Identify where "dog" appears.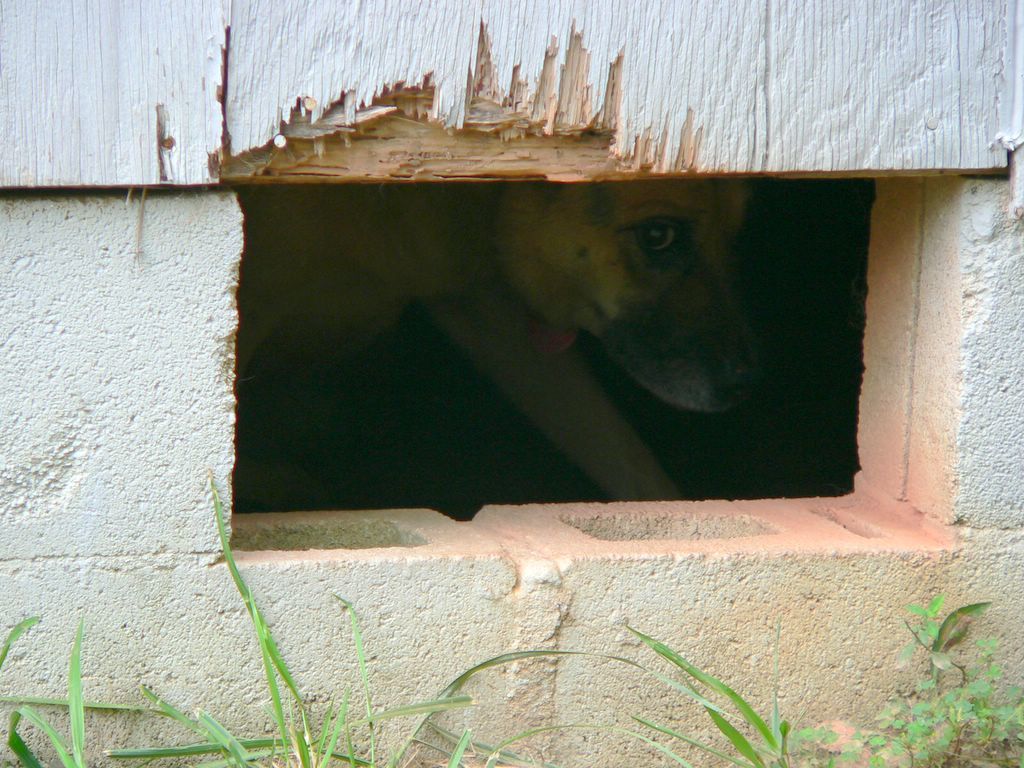
Appears at x1=241 y1=175 x2=785 y2=498.
